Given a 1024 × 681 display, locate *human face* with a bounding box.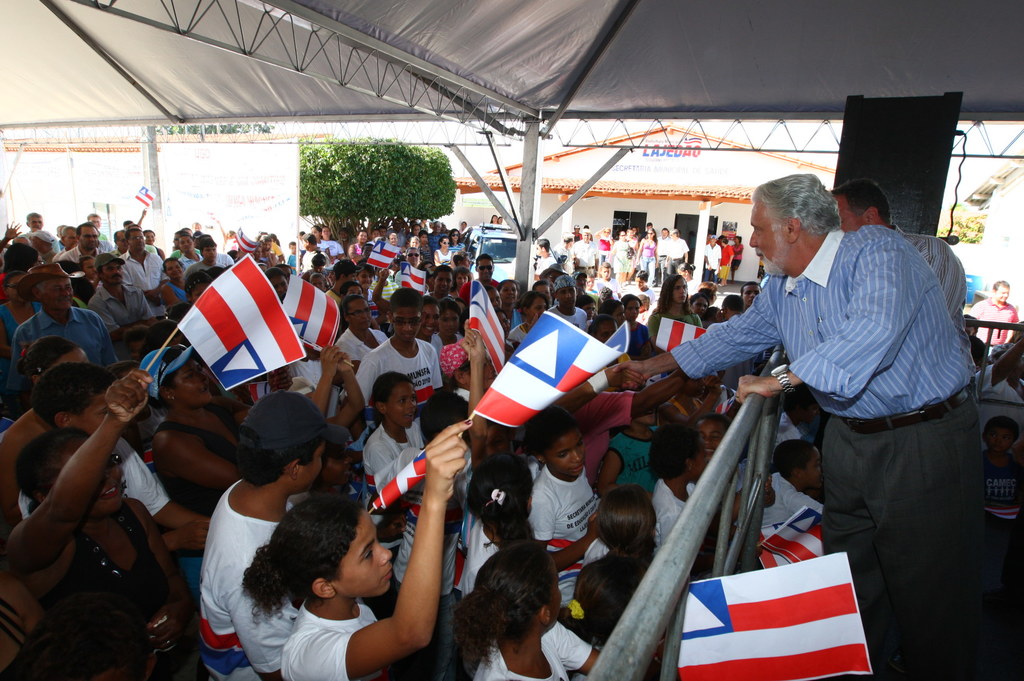
Located: [left=104, top=261, right=120, bottom=285].
